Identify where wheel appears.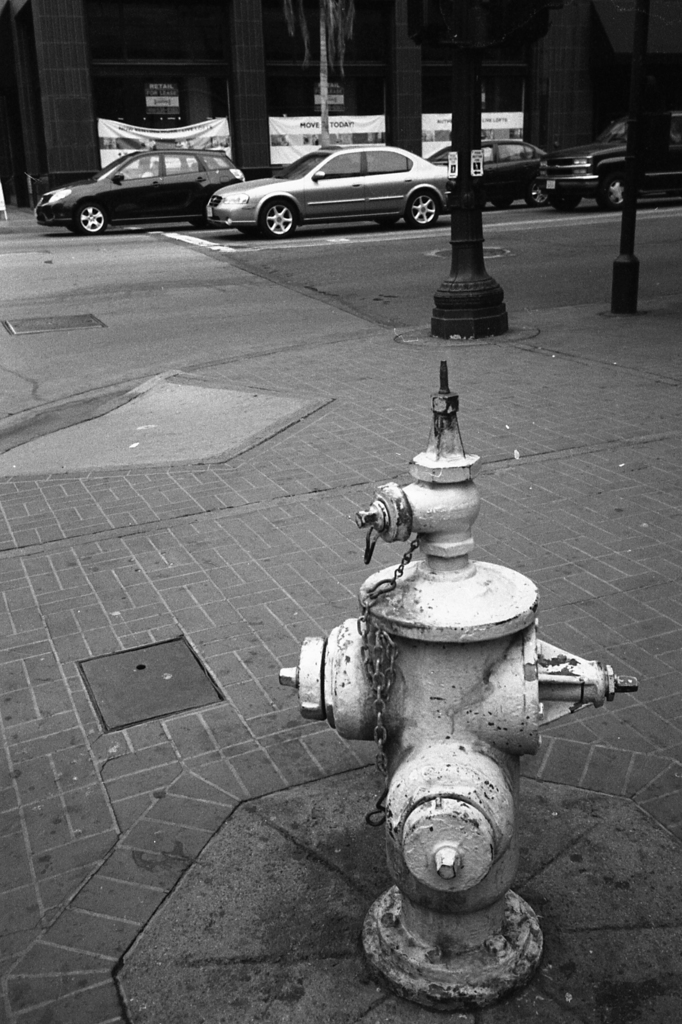
Appears at (x1=405, y1=192, x2=436, y2=227).
